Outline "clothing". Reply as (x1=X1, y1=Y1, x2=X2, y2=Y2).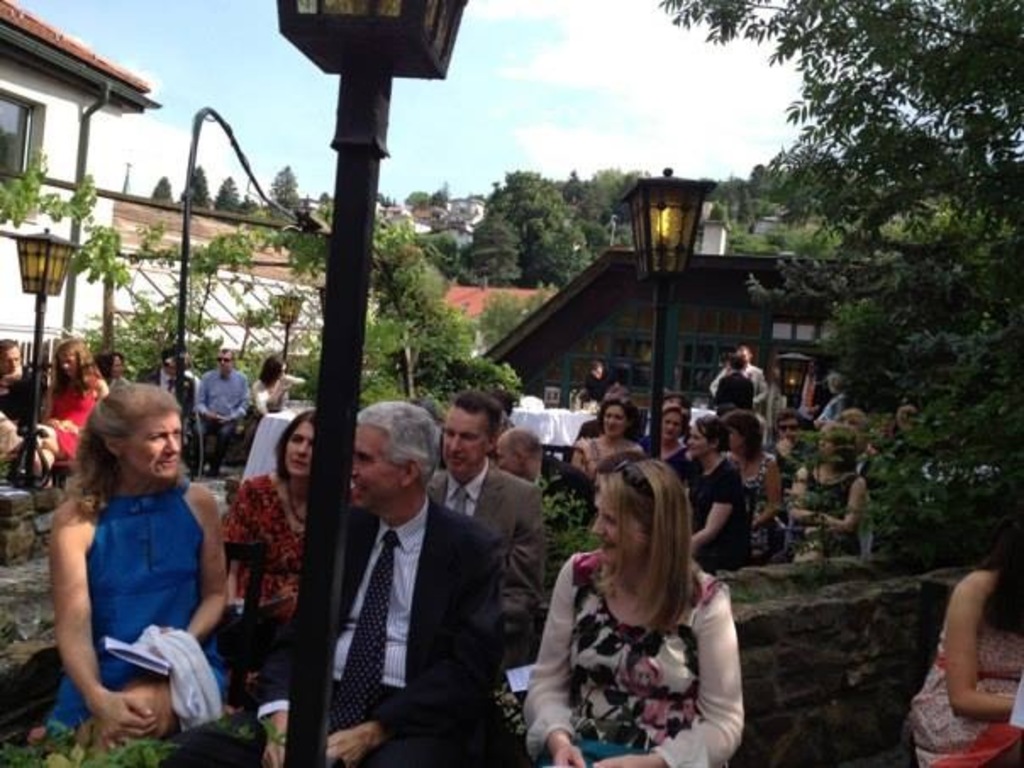
(x1=812, y1=463, x2=861, y2=556).
